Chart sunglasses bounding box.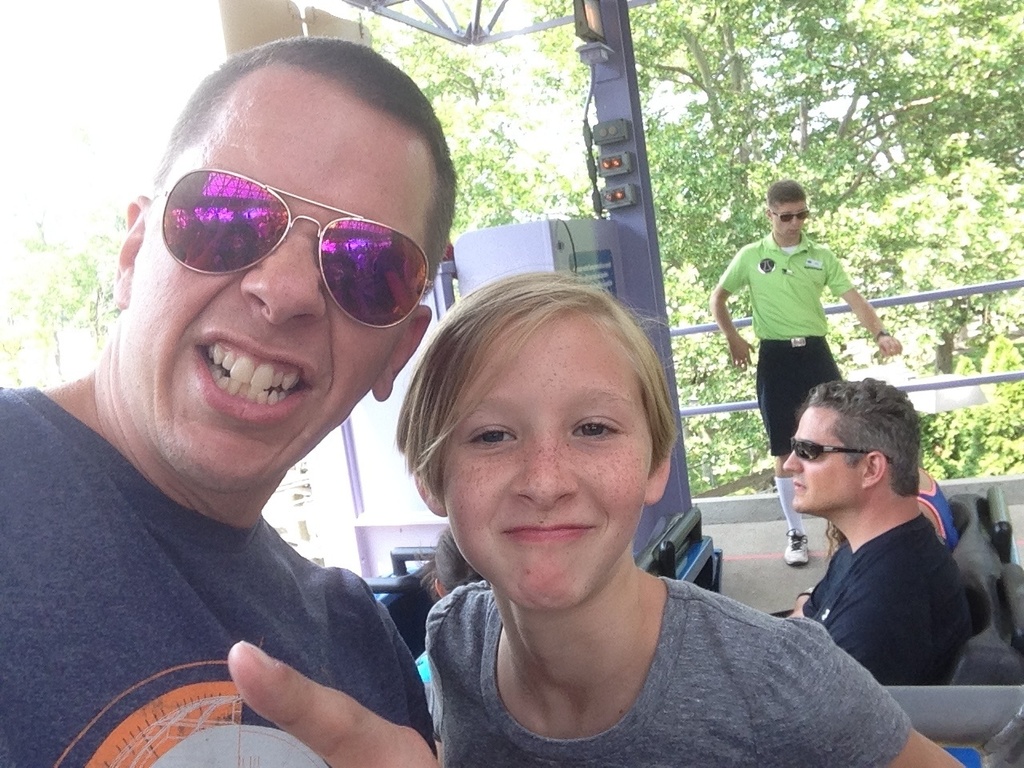
Charted: Rect(774, 210, 812, 224).
